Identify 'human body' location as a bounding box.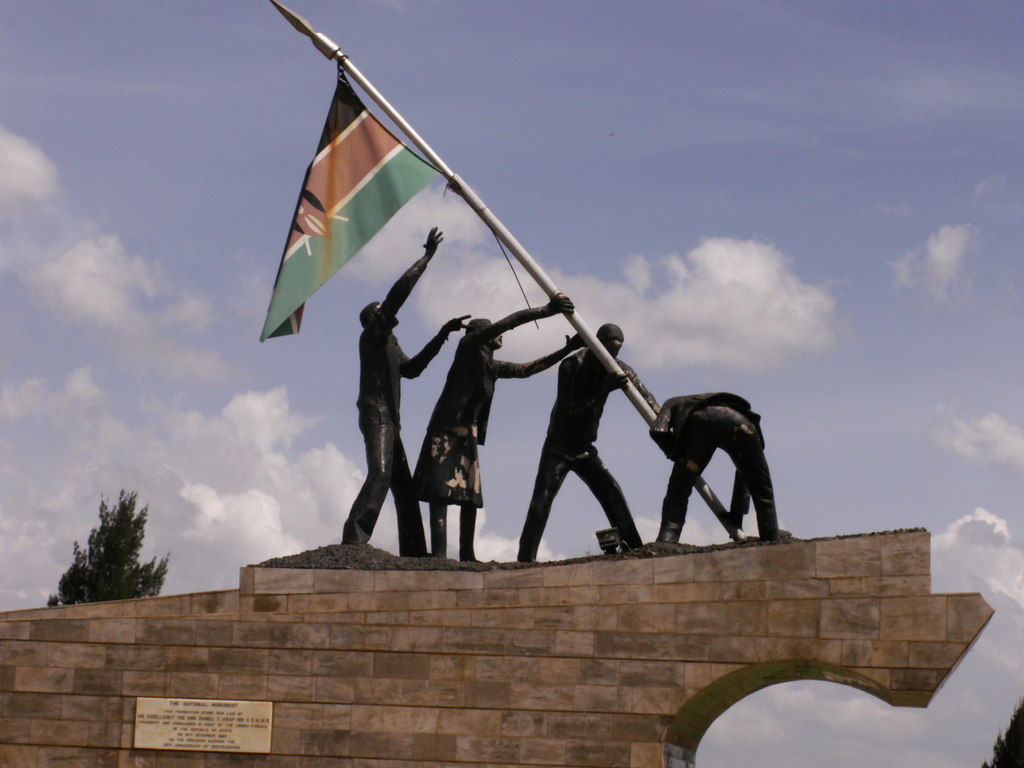
643,358,785,566.
